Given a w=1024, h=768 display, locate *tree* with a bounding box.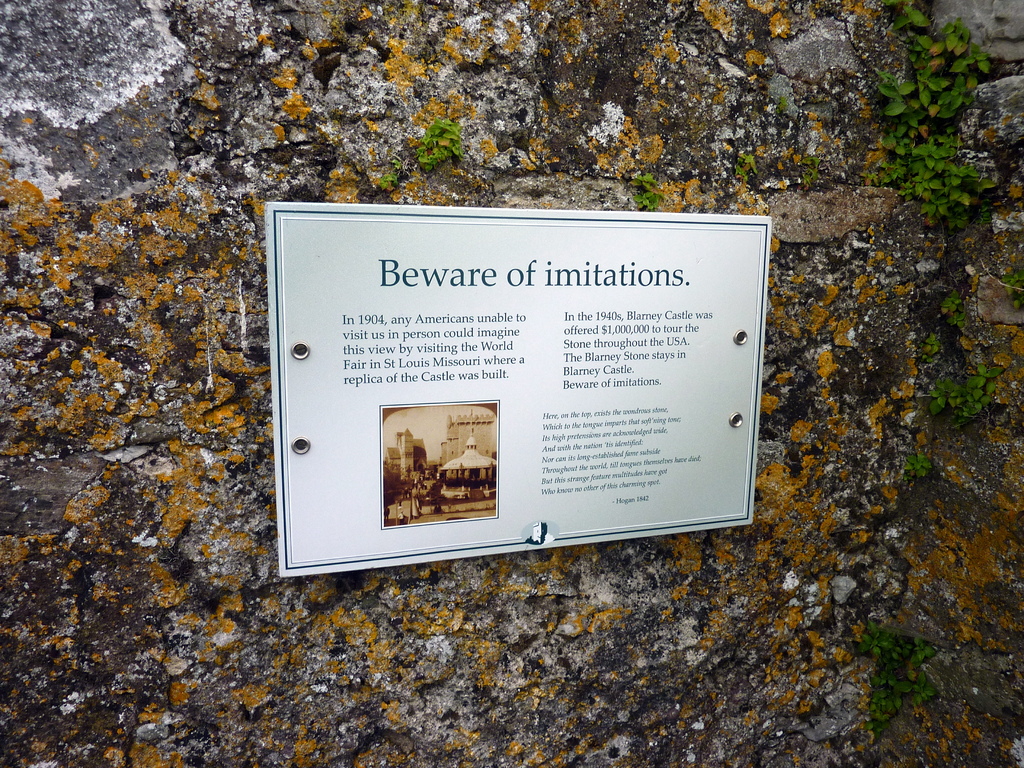
Located: {"x1": 378, "y1": 449, "x2": 451, "y2": 515}.
